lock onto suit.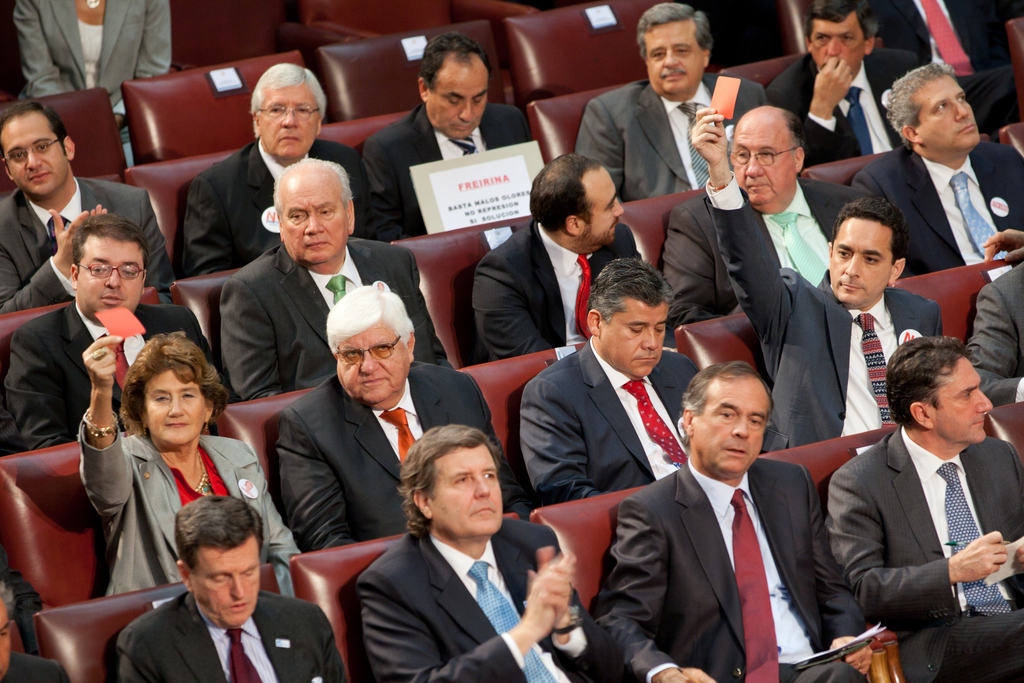
Locked: (left=356, top=100, right=527, bottom=238).
